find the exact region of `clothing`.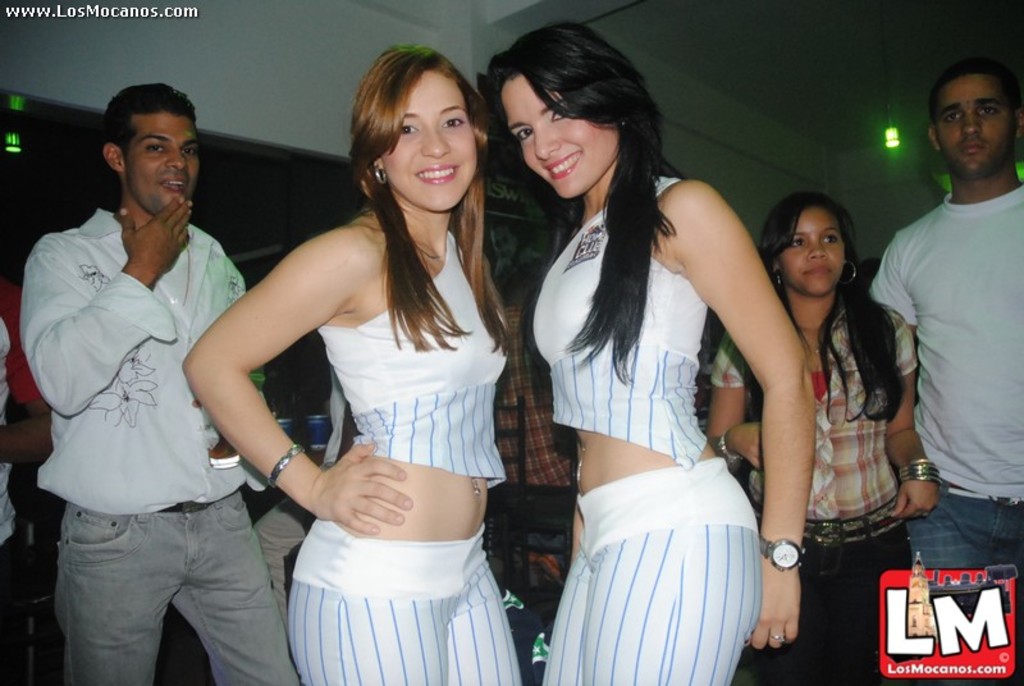
Exact region: (485,294,580,617).
